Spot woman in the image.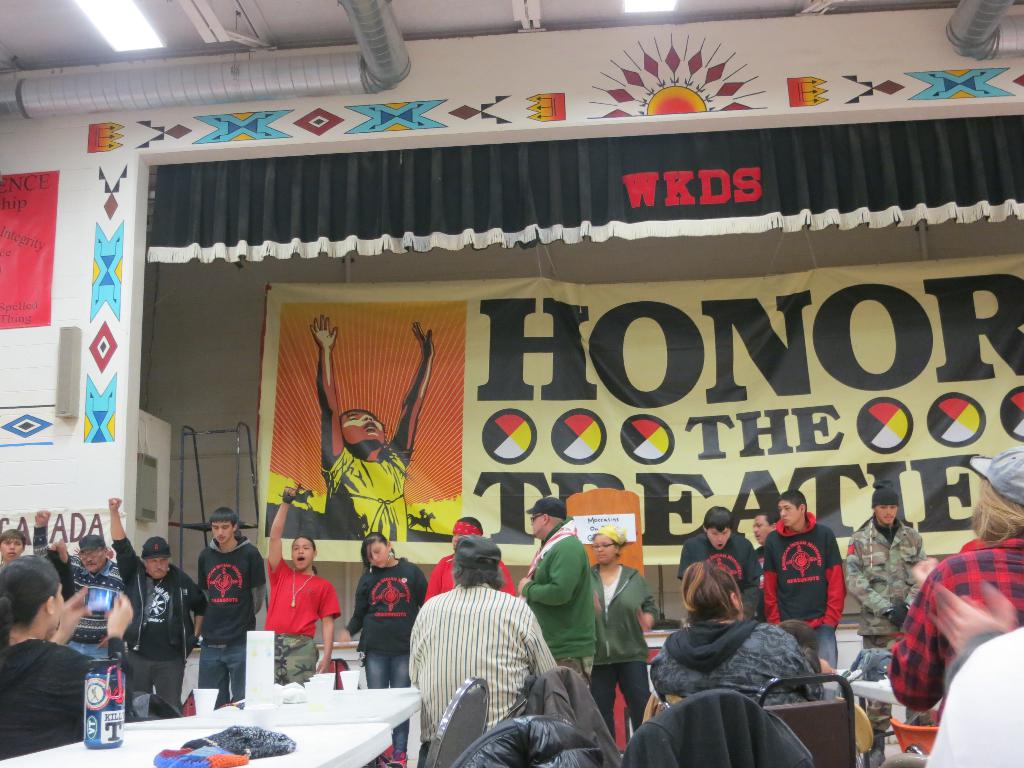
woman found at [641,557,814,752].
